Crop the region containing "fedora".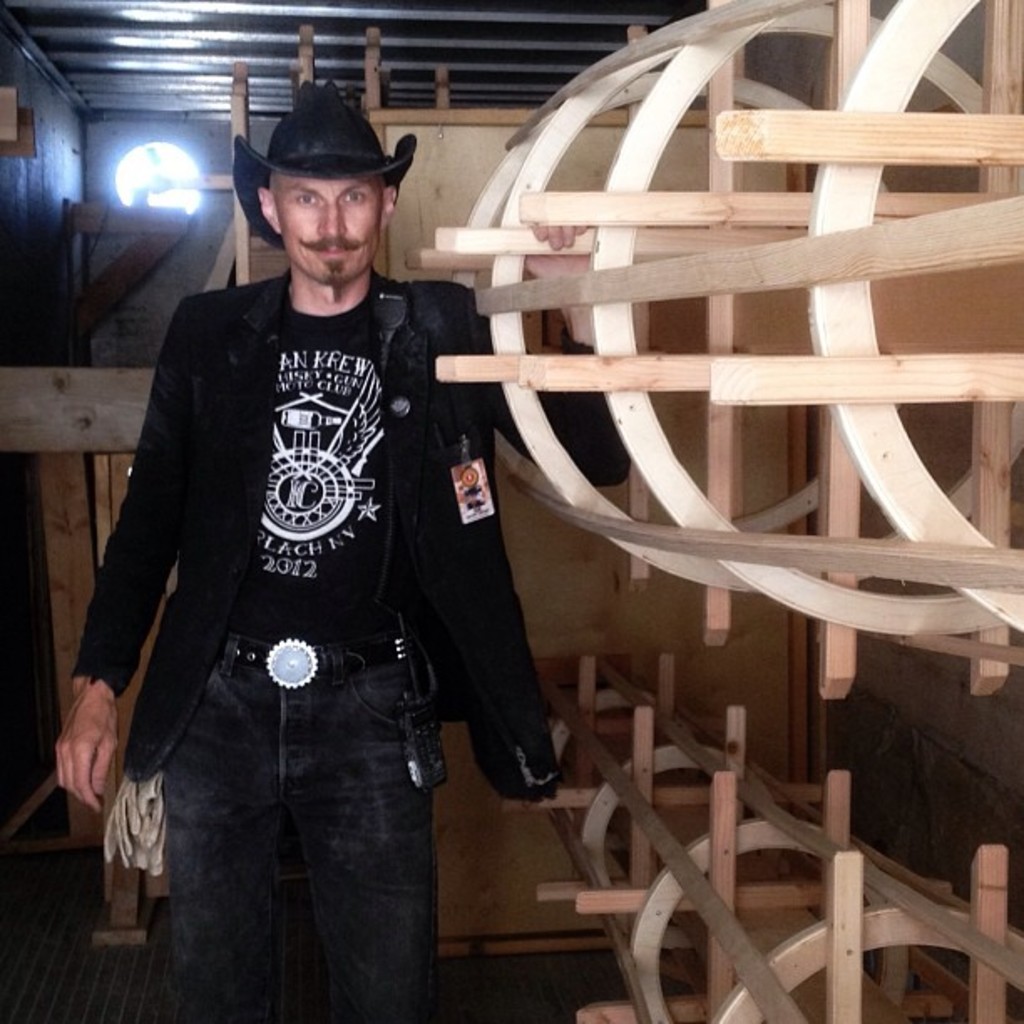
Crop region: region(231, 87, 412, 248).
